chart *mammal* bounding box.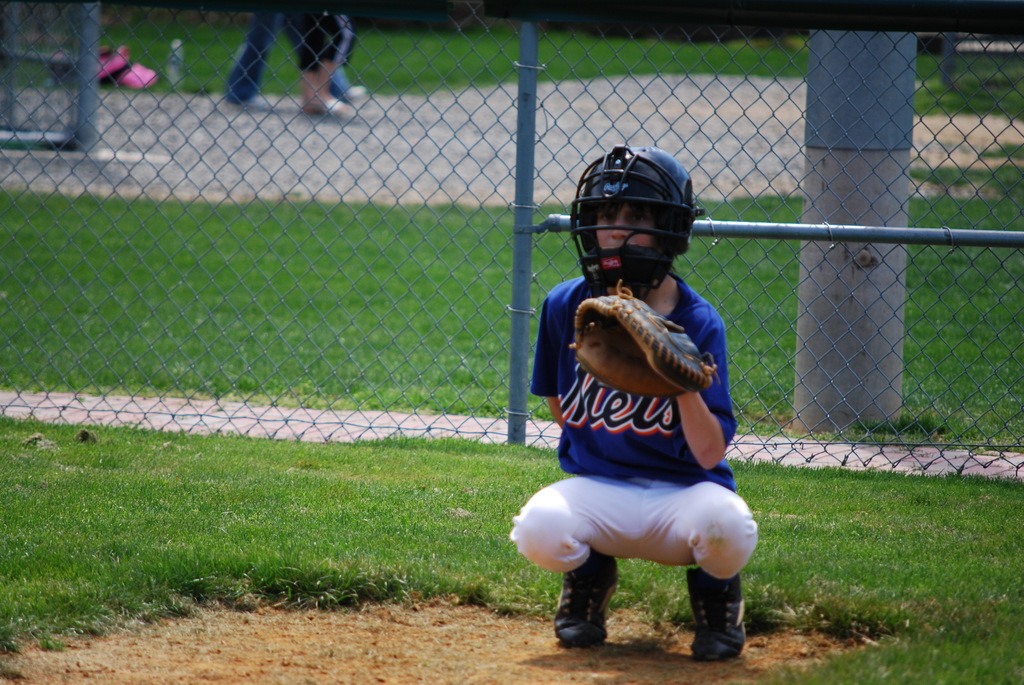
Charted: (x1=279, y1=0, x2=351, y2=114).
